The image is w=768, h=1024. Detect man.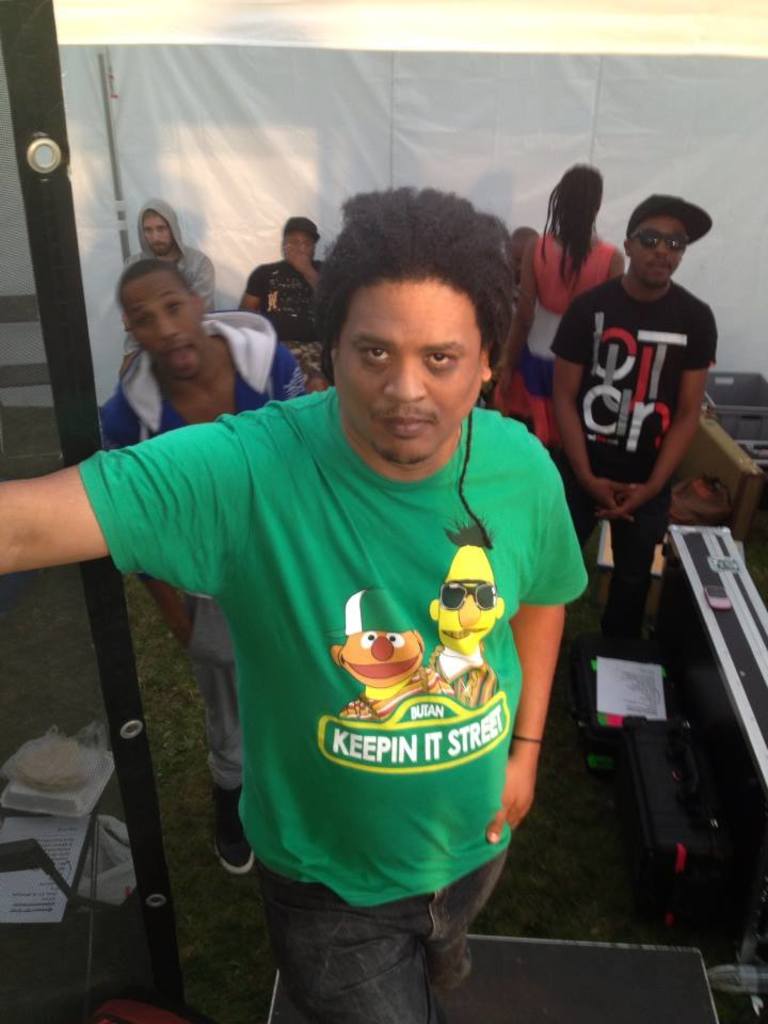
Detection: x1=549 y1=195 x2=717 y2=656.
